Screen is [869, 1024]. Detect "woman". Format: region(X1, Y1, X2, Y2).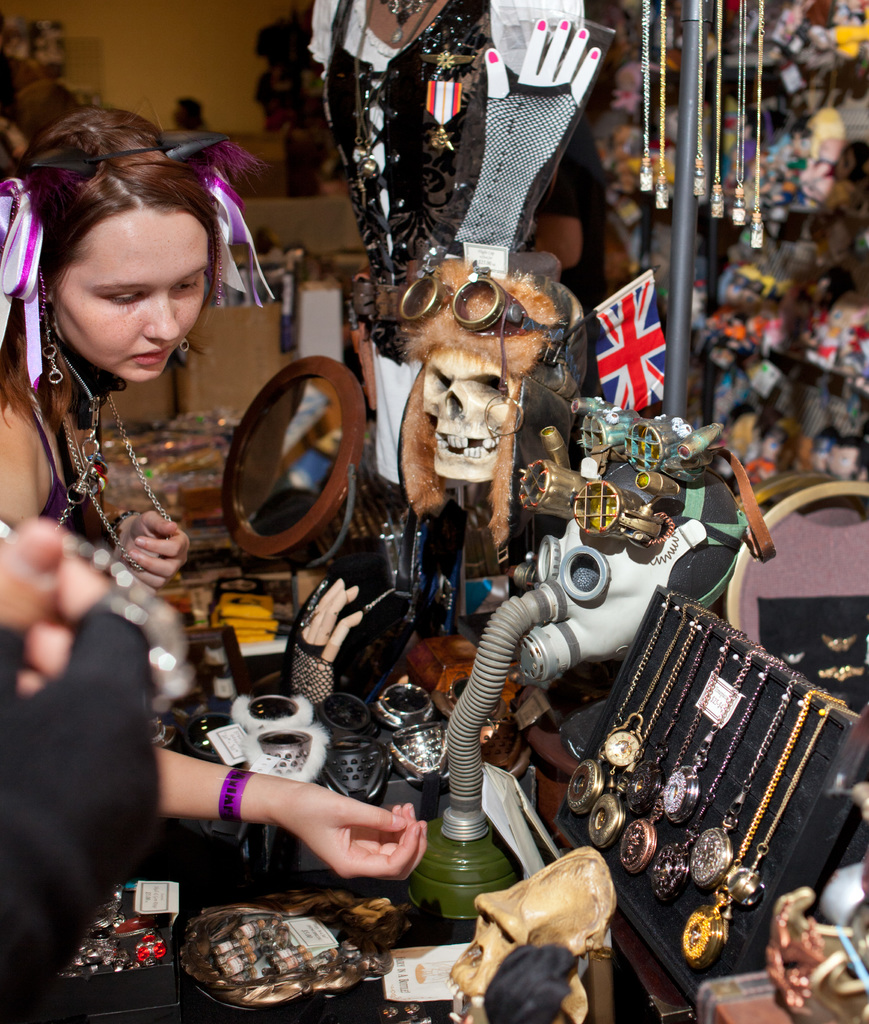
region(0, 95, 407, 879).
